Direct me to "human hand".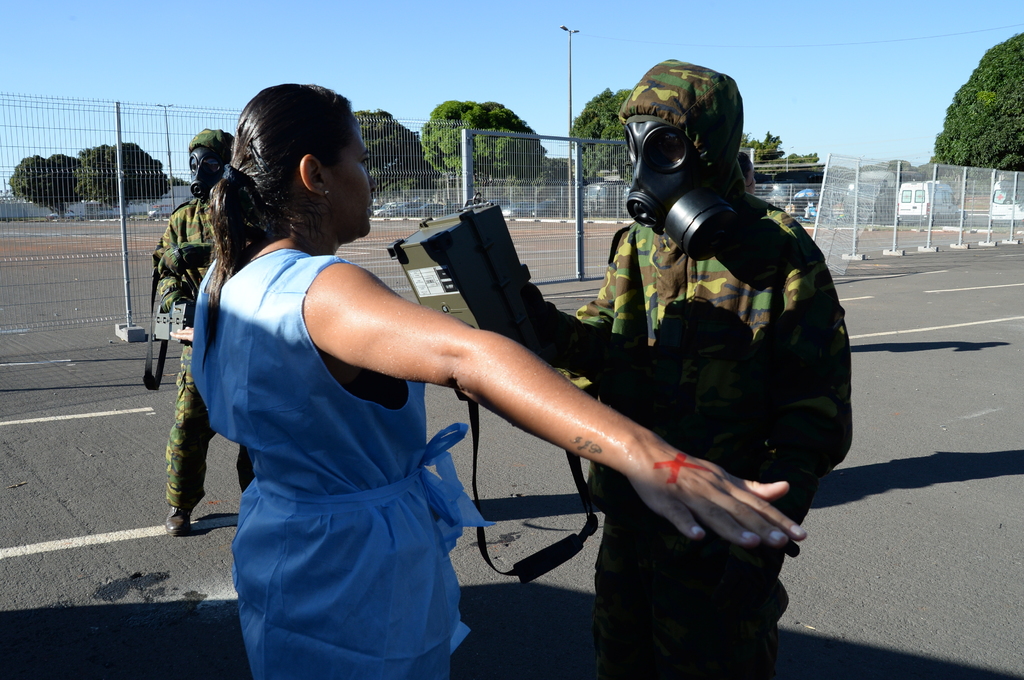
Direction: BBox(588, 427, 784, 553).
